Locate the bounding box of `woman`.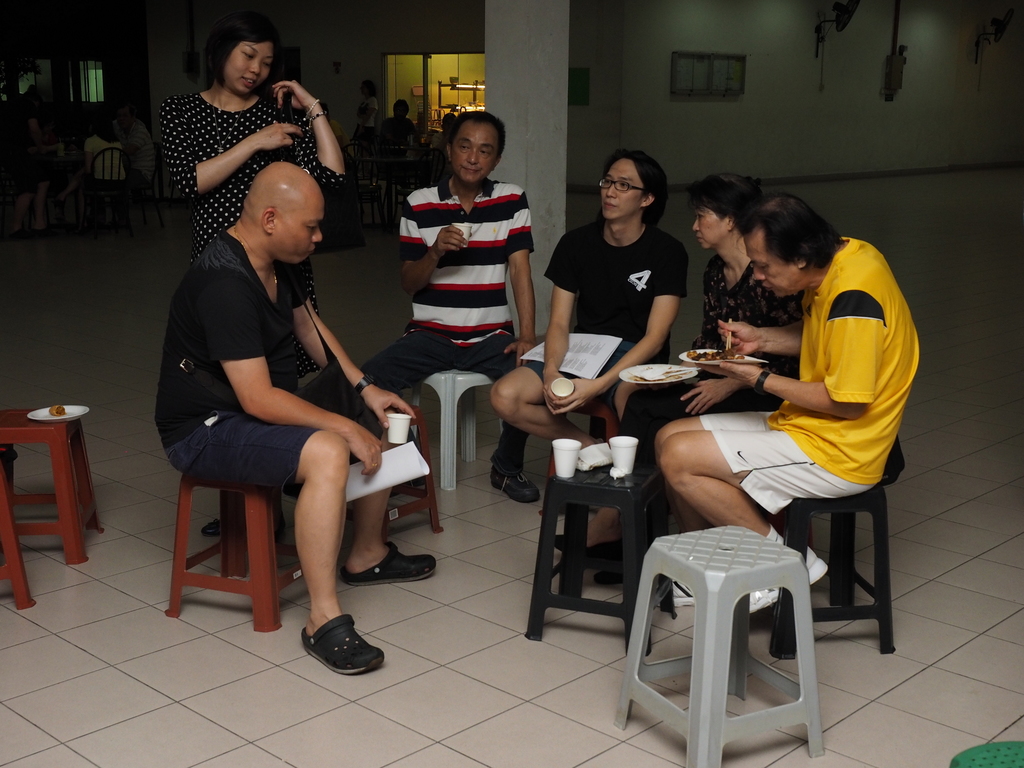
Bounding box: 548,171,804,588.
